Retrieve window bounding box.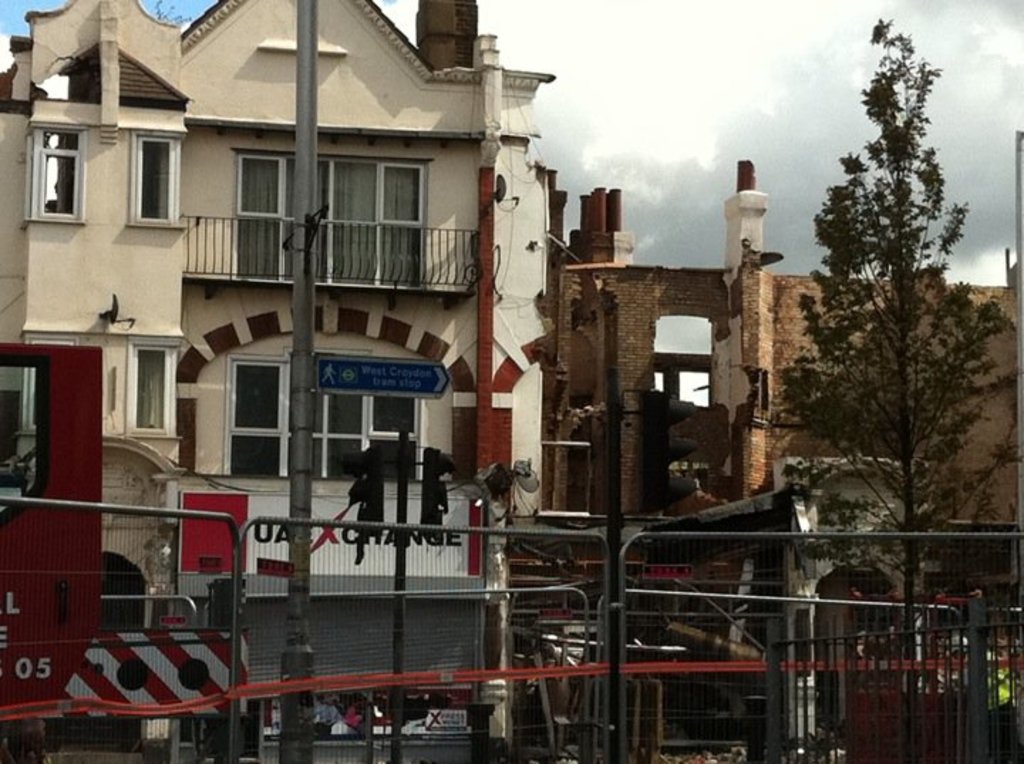
Bounding box: bbox(131, 343, 183, 431).
